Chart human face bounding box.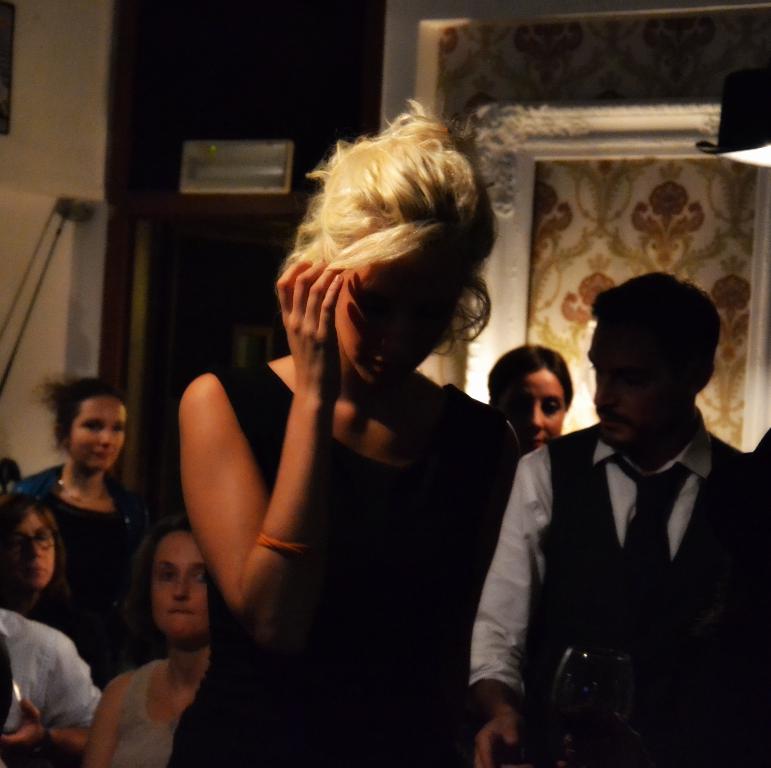
Charted: pyautogui.locateOnScreen(0, 507, 55, 588).
